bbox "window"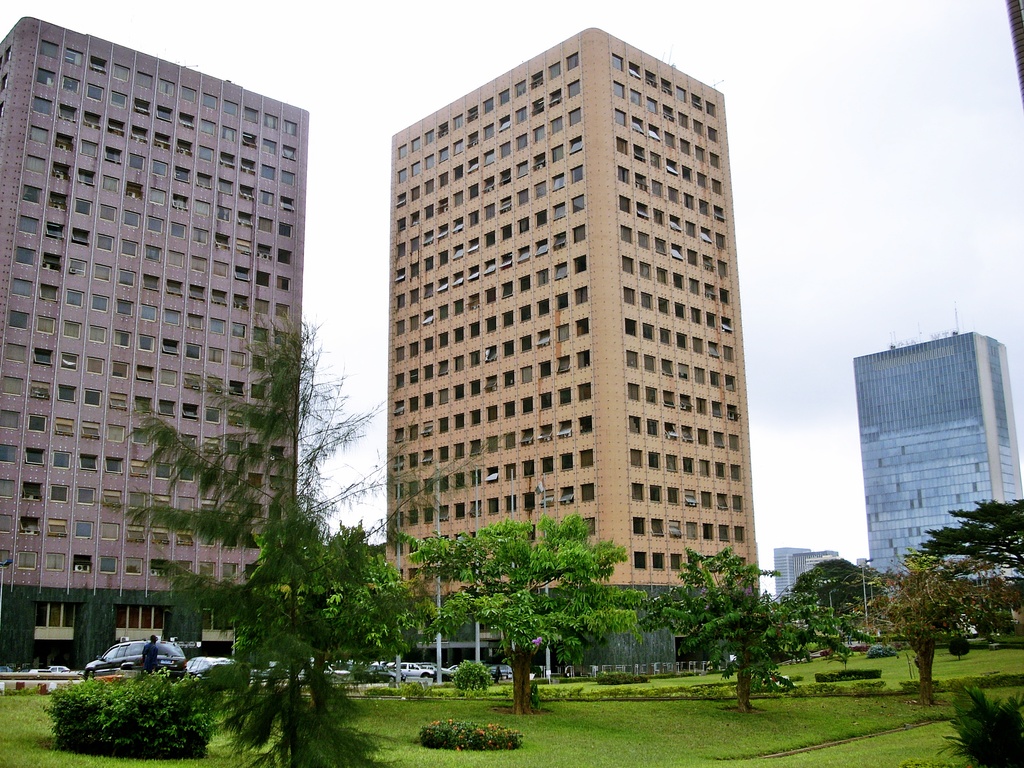
484 202 492 222
